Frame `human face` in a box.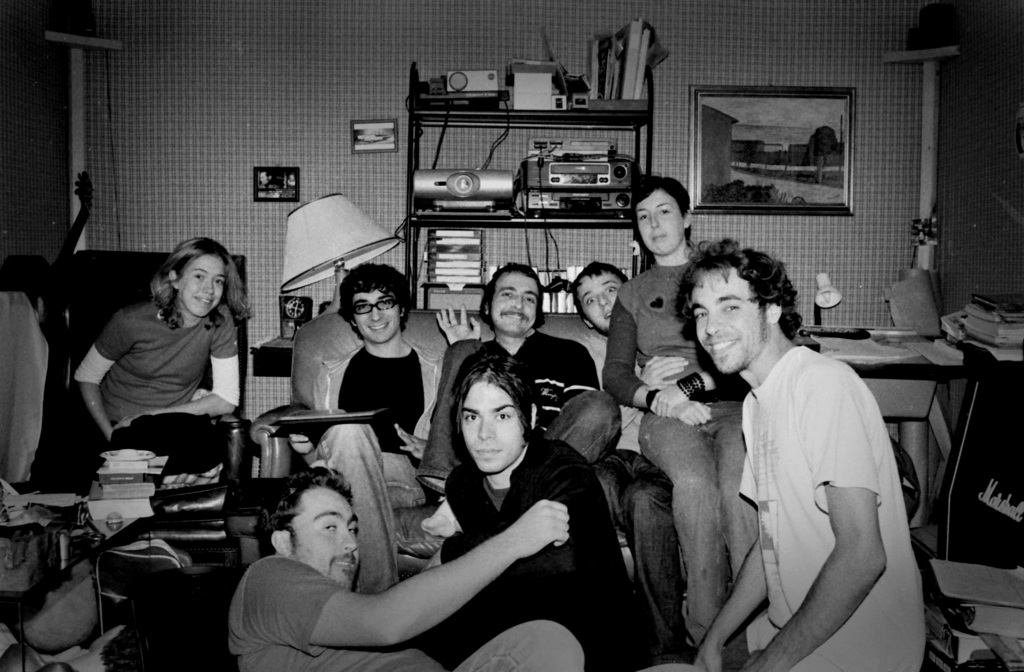
x1=289 y1=482 x2=363 y2=589.
